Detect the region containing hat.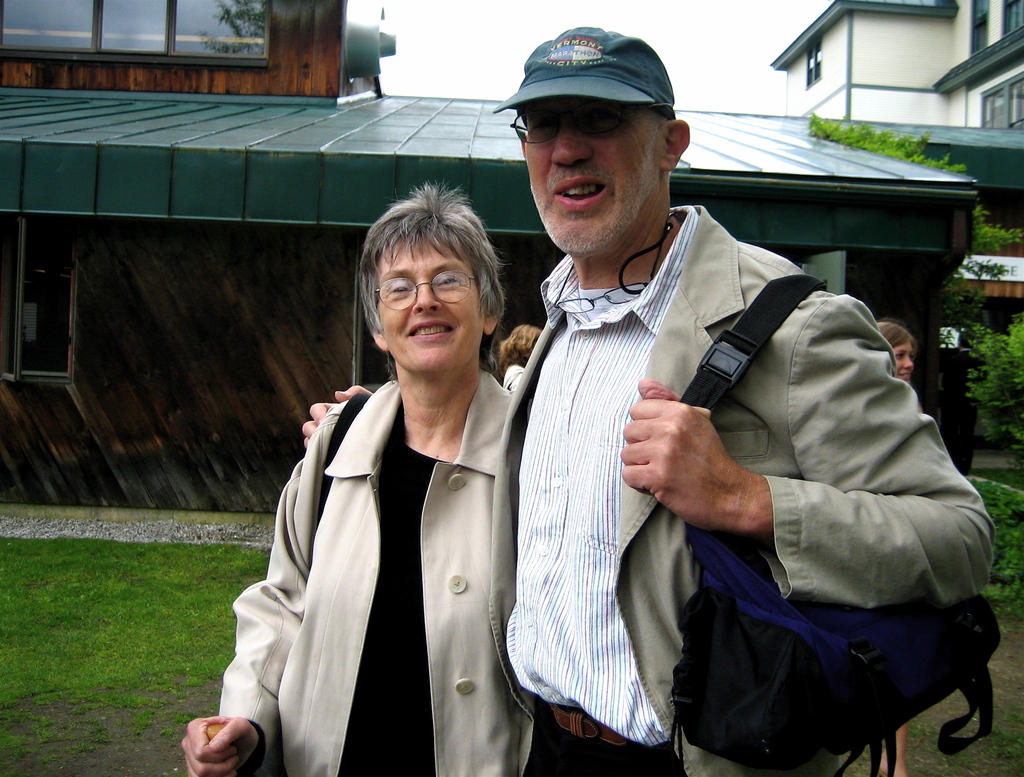
(x1=488, y1=26, x2=676, y2=114).
